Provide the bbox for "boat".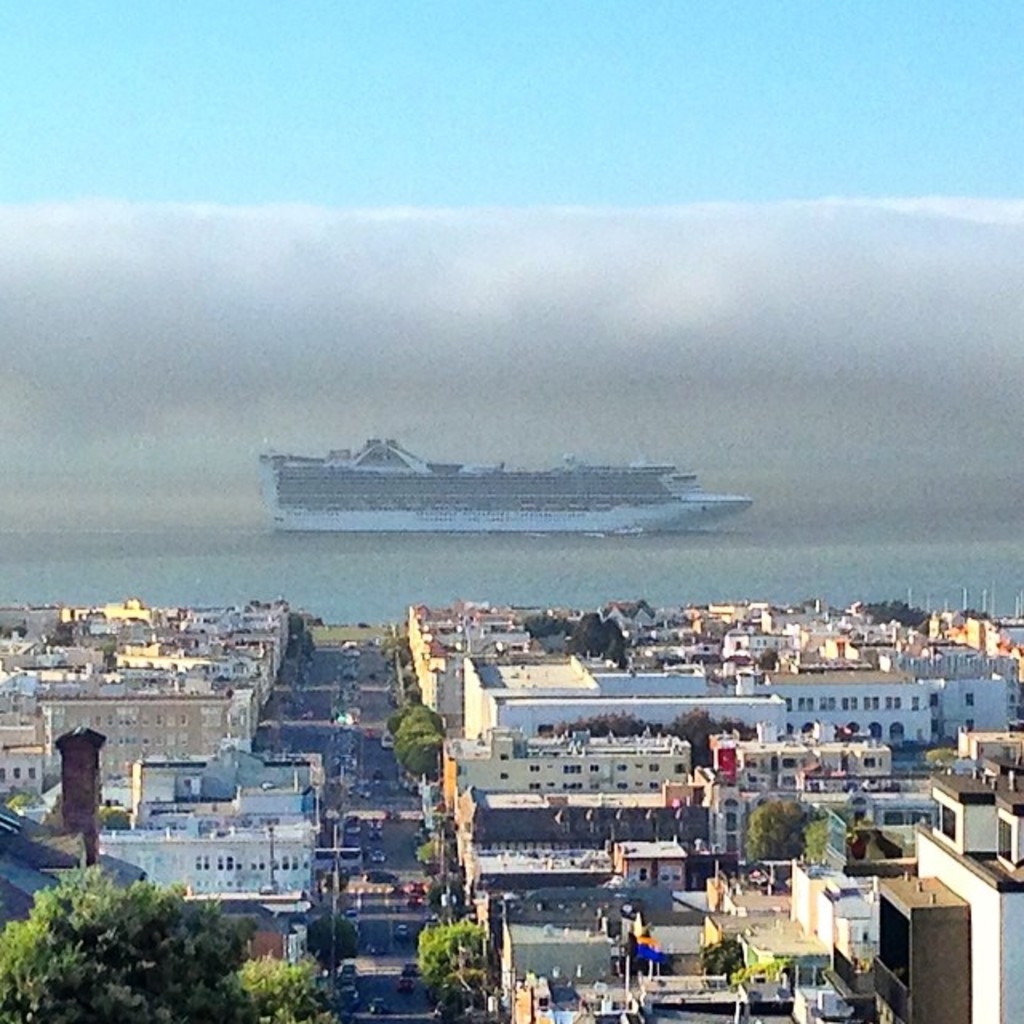
(x1=229, y1=427, x2=736, y2=568).
